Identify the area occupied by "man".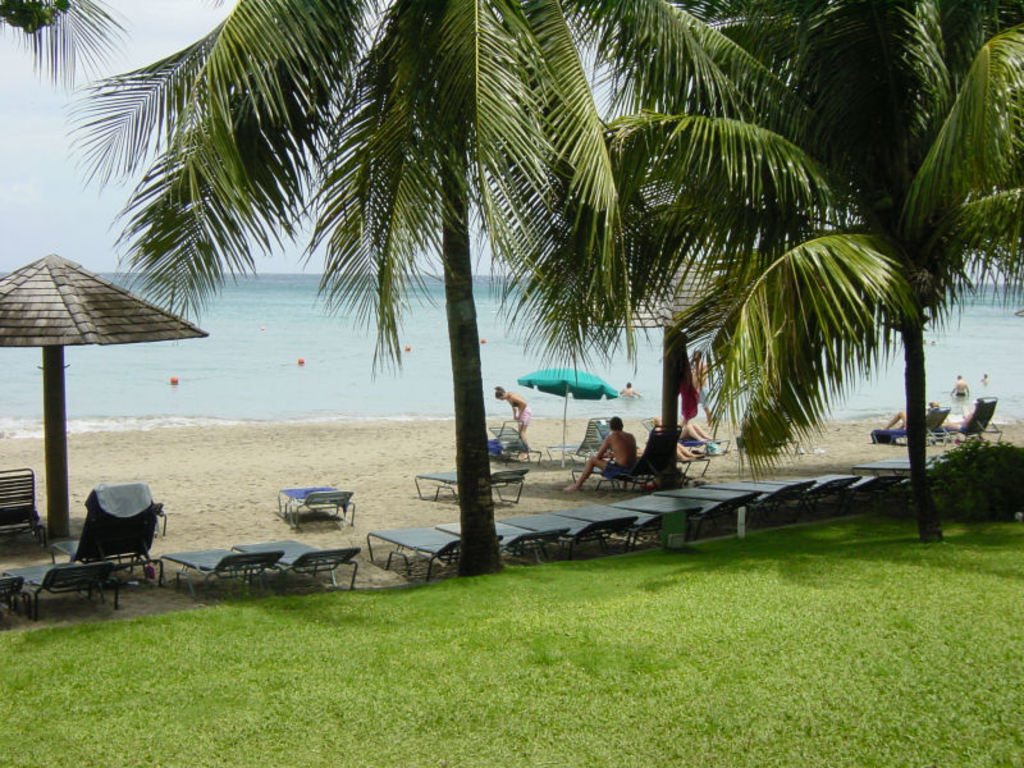
Area: 947:371:969:399.
